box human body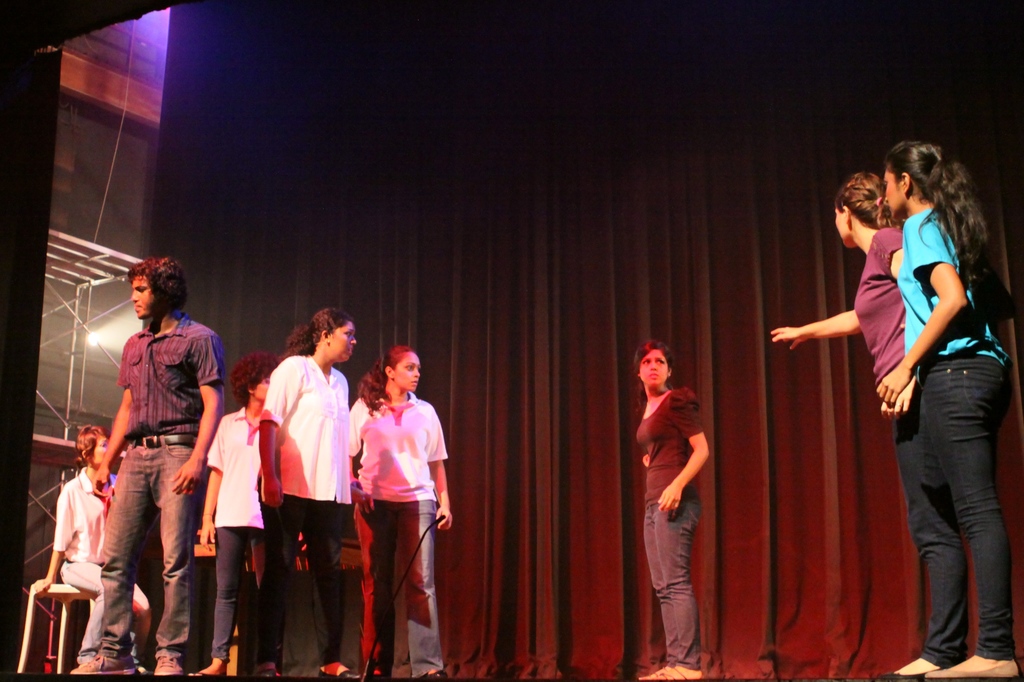
(x1=256, y1=301, x2=351, y2=674)
